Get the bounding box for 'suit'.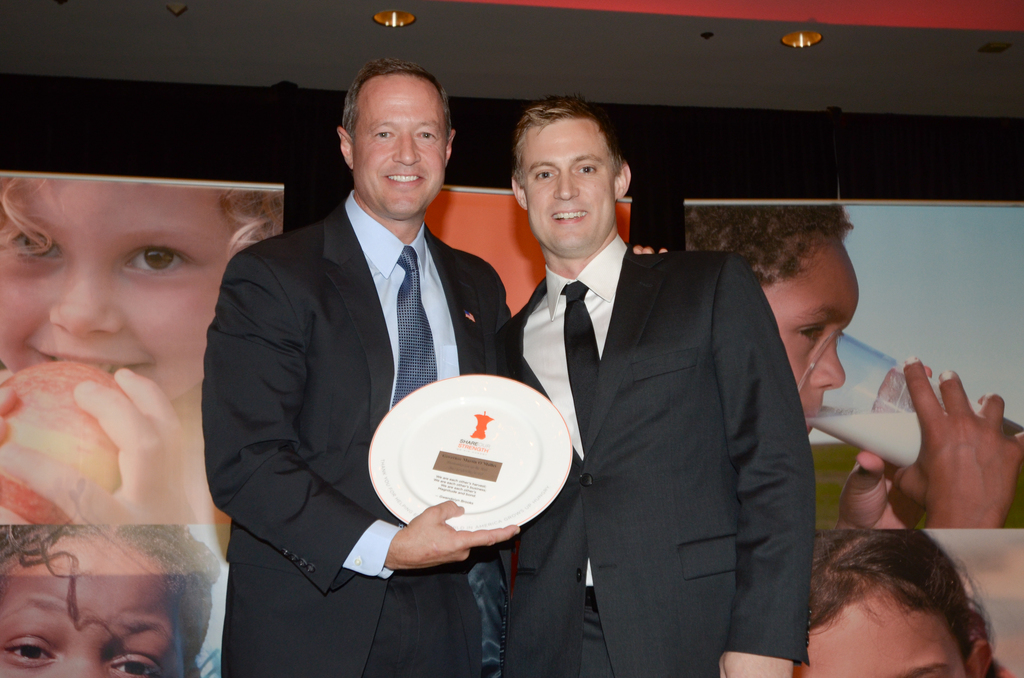
pyautogui.locateOnScreen(201, 186, 513, 677).
